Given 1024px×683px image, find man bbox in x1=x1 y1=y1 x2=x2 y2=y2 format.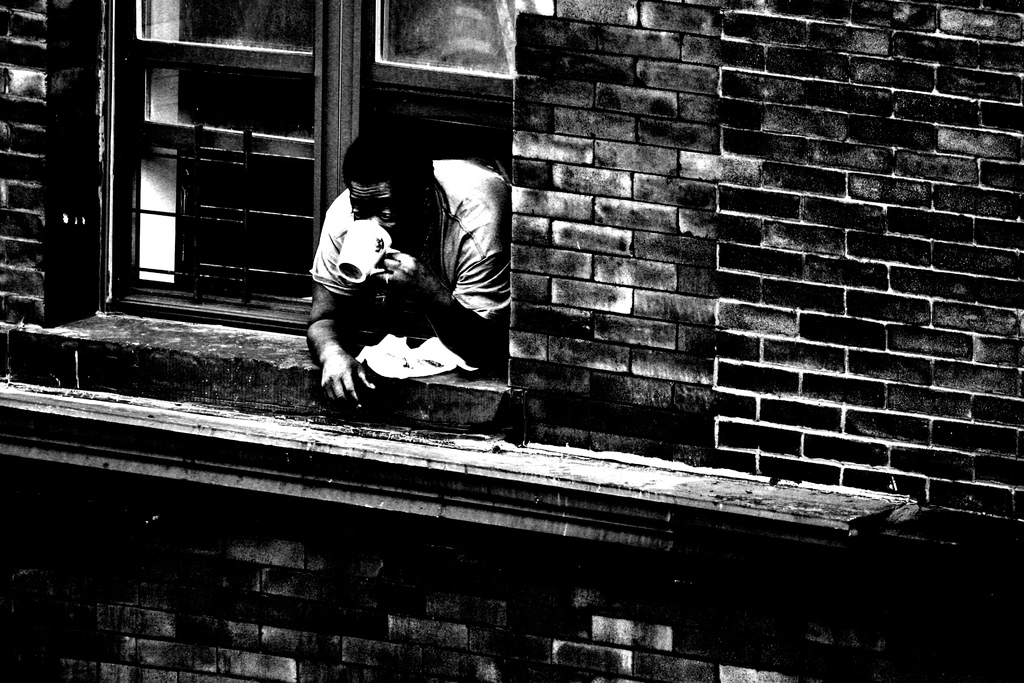
x1=309 y1=126 x2=513 y2=413.
